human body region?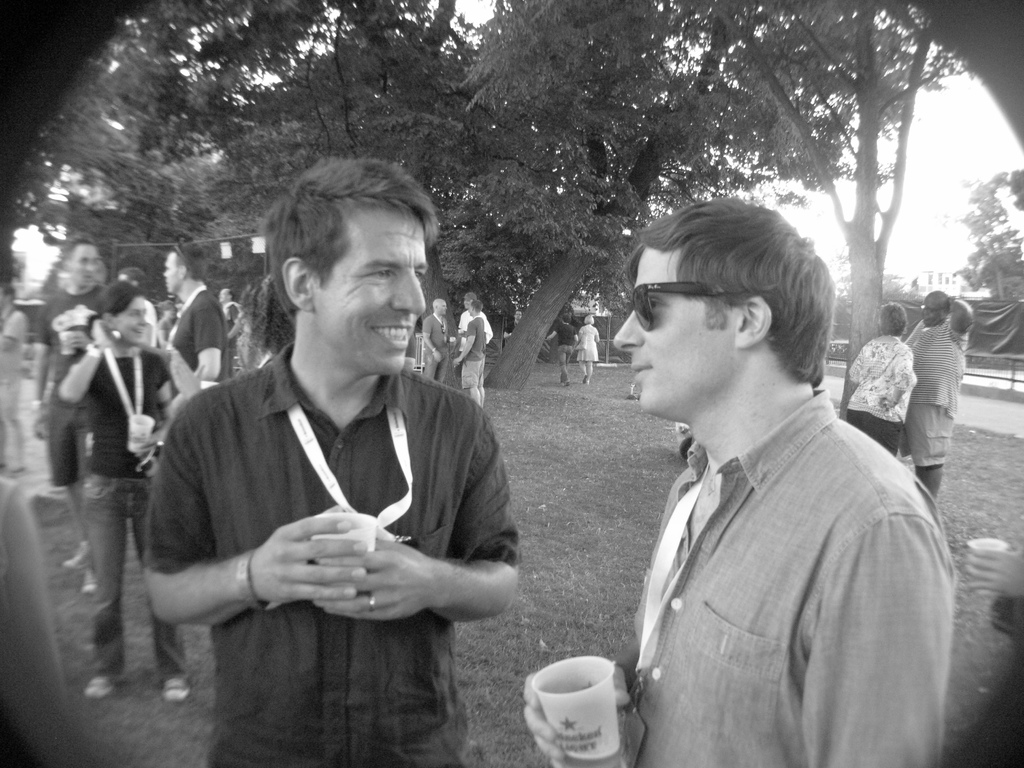
(574, 316, 599, 383)
